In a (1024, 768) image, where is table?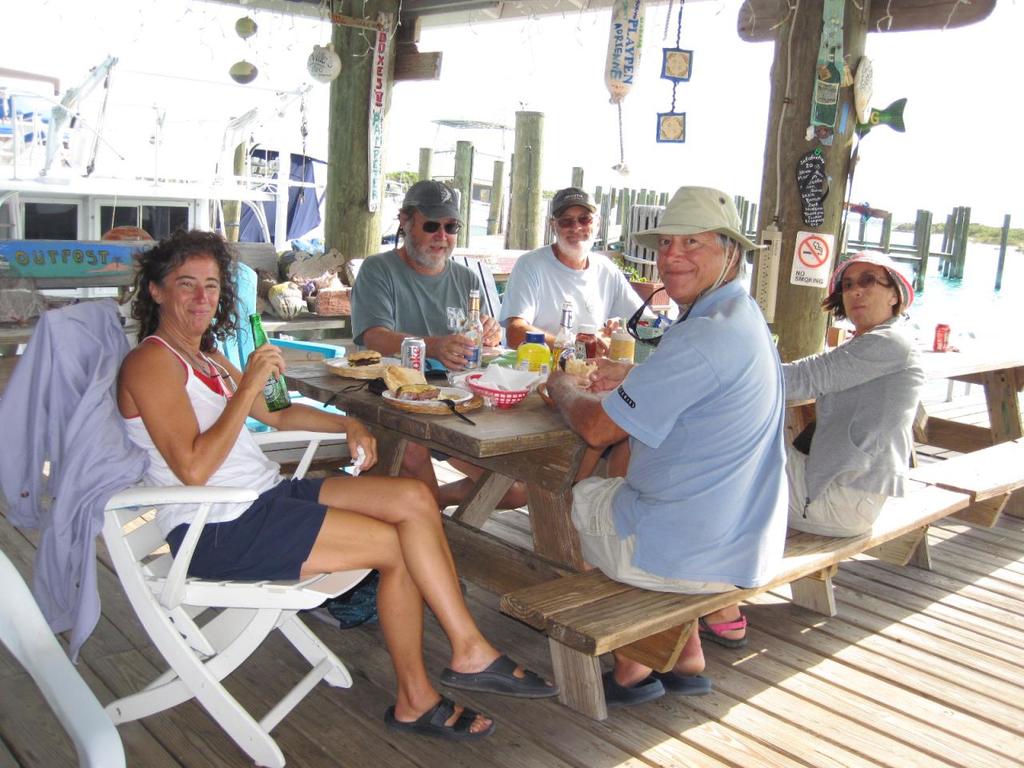
227,334,668,555.
